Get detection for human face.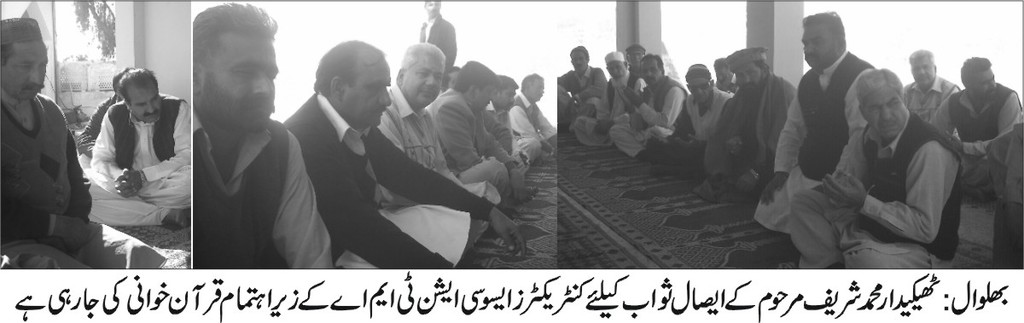
Detection: {"x1": 969, "y1": 65, "x2": 998, "y2": 102}.
